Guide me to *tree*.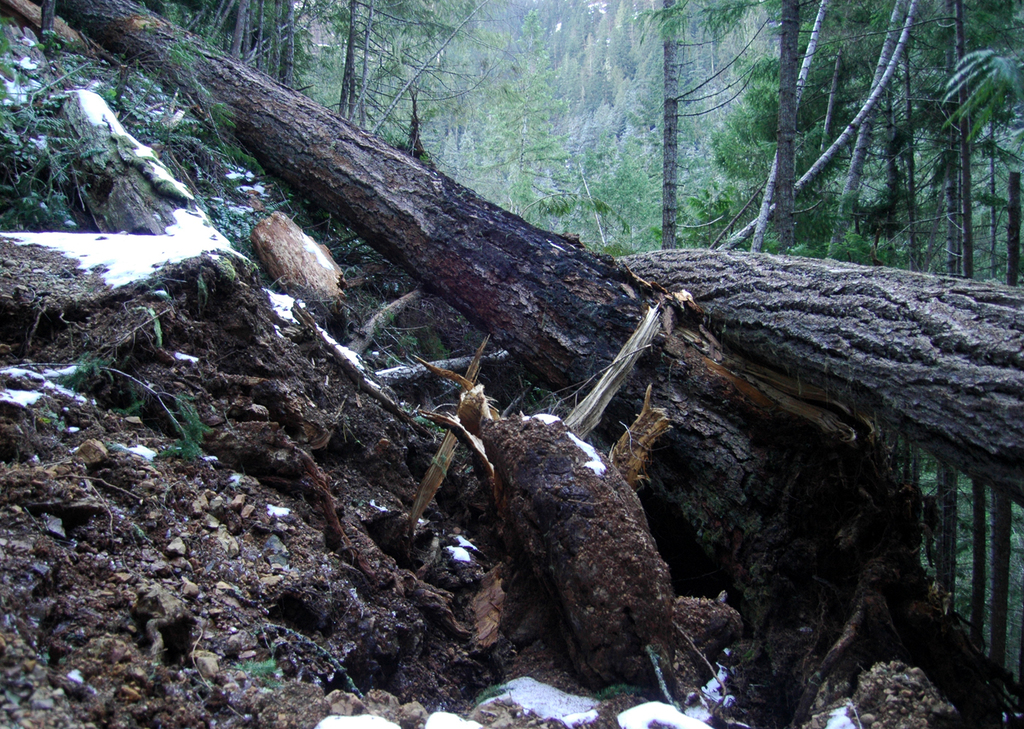
Guidance: crop(436, 2, 469, 196).
